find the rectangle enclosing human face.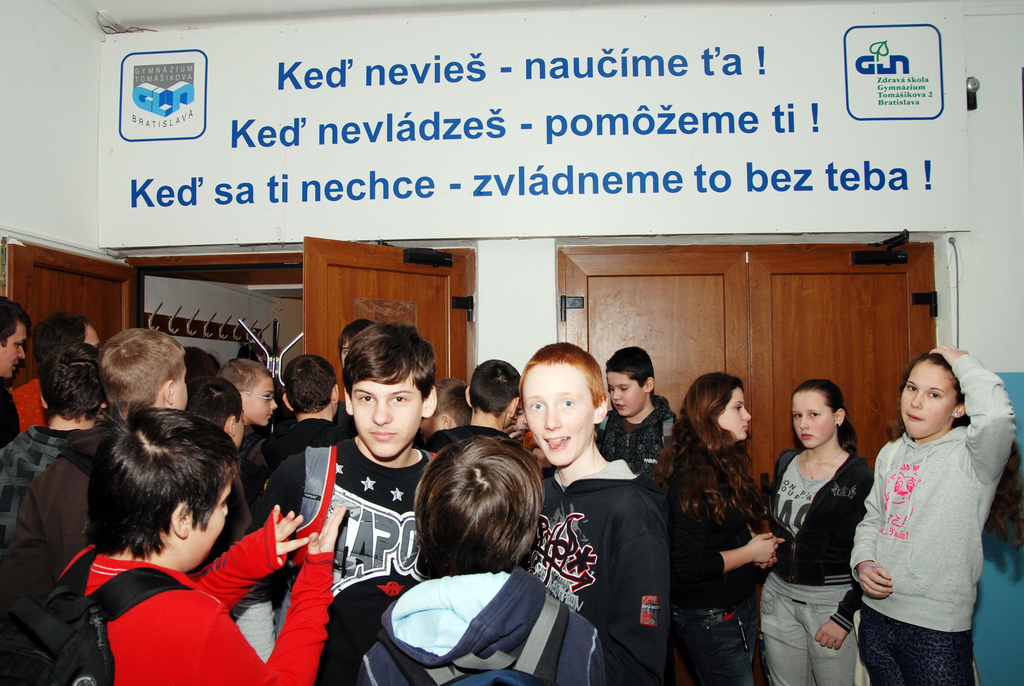
[x1=179, y1=475, x2=232, y2=566].
